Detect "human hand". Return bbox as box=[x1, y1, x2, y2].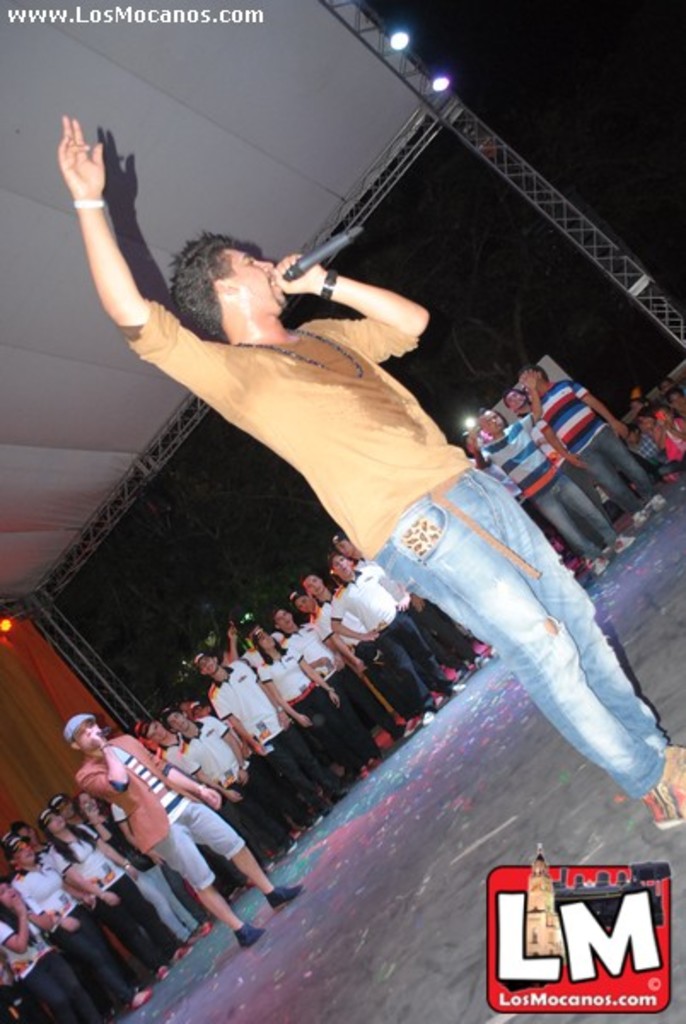
box=[275, 710, 292, 730].
